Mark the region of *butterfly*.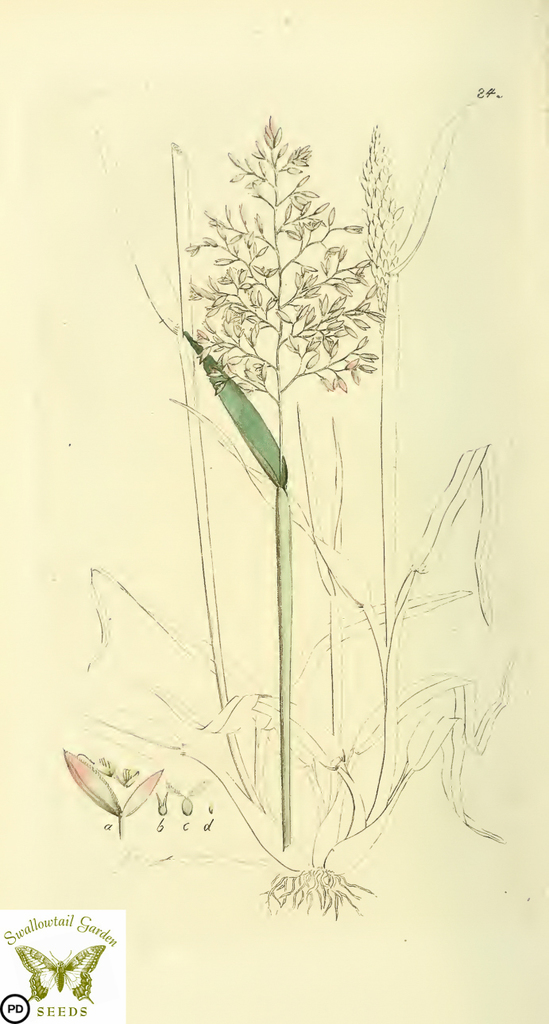
Region: {"x1": 14, "y1": 943, "x2": 104, "y2": 1002}.
